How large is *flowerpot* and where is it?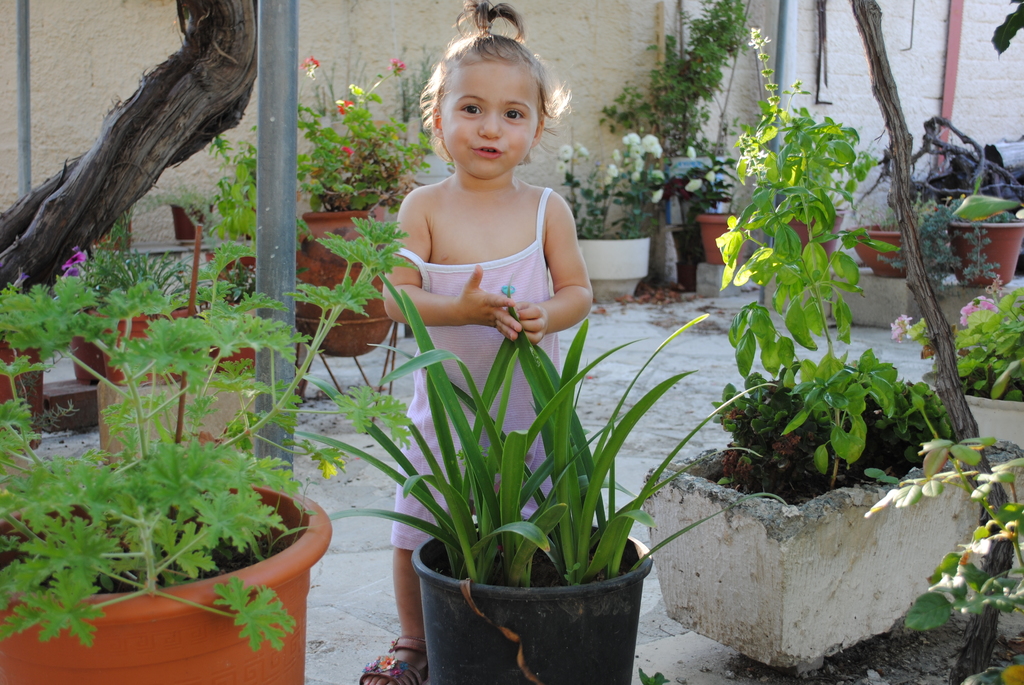
Bounding box: Rect(0, 478, 340, 683).
